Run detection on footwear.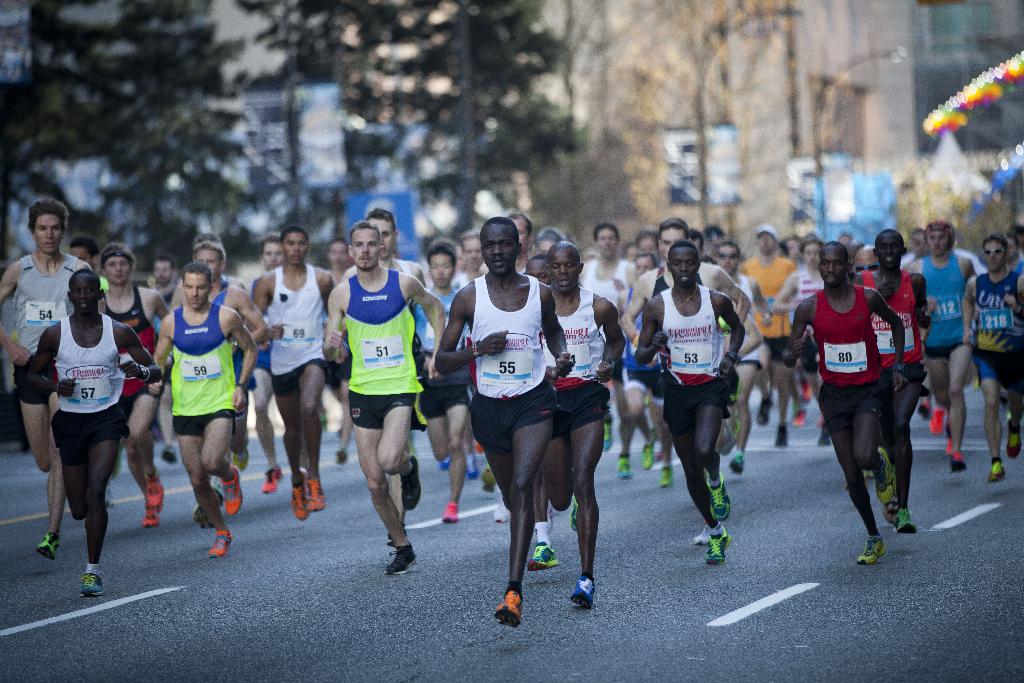
Result: [439, 457, 452, 470].
